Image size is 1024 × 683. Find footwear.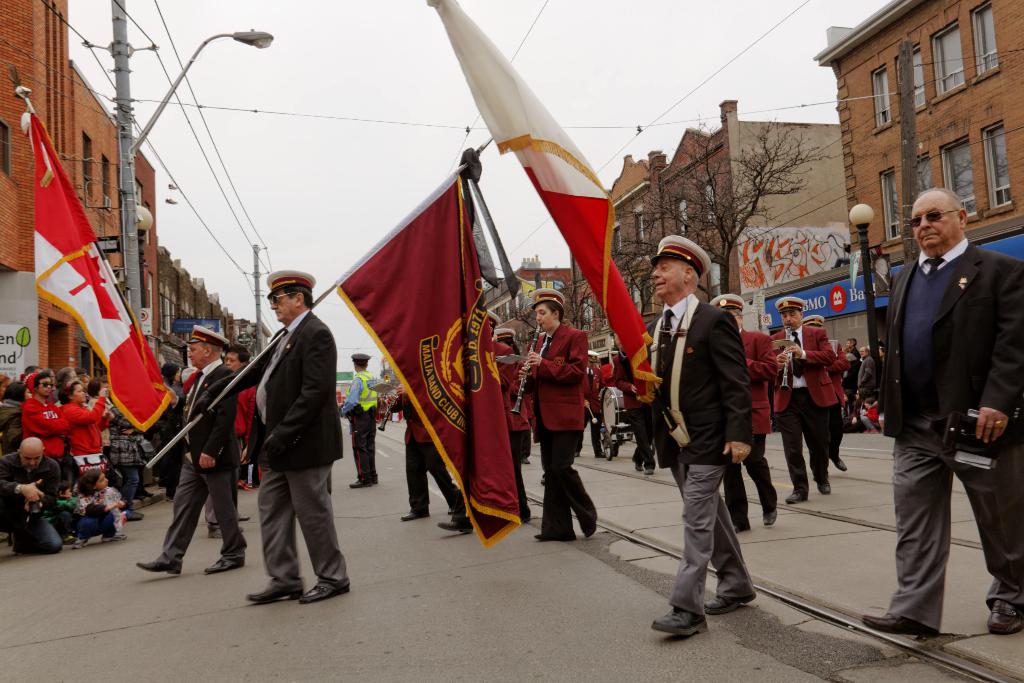
Rect(237, 515, 253, 524).
